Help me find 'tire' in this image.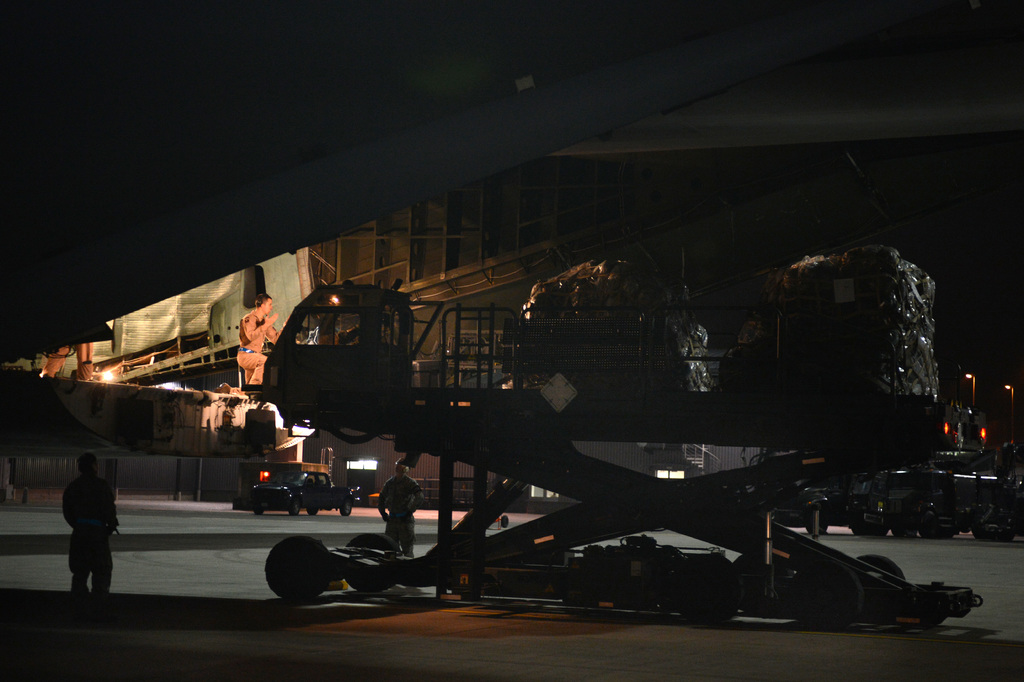
Found it: 287/487/306/512.
